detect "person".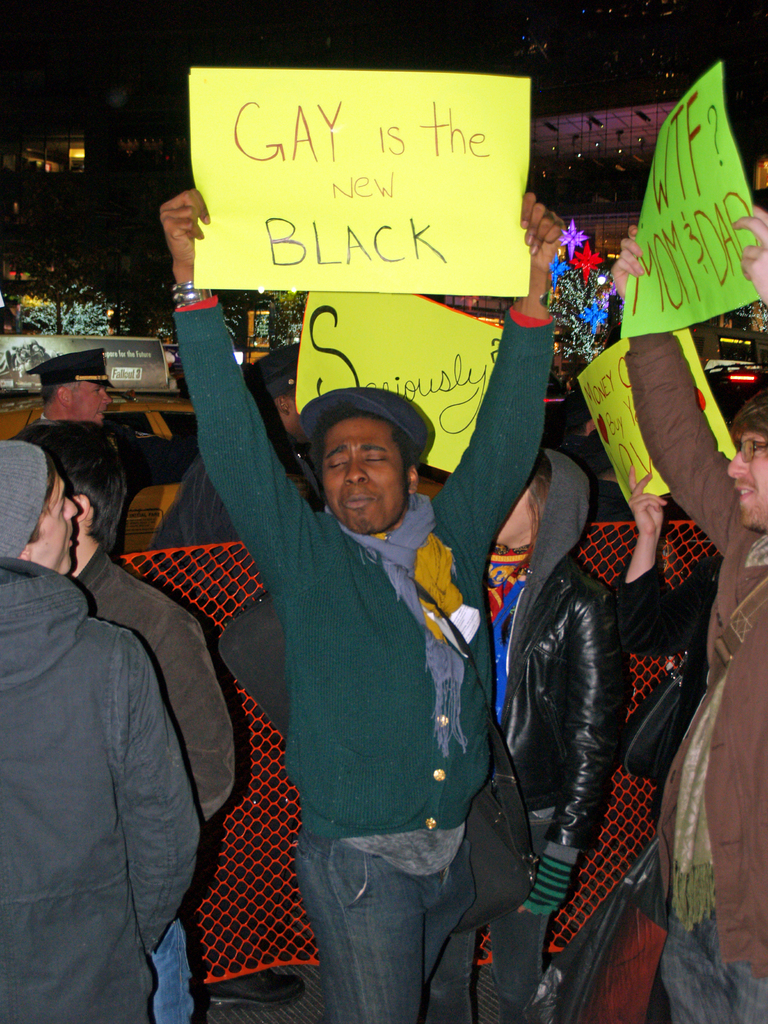
Detected at {"left": 0, "top": 428, "right": 207, "bottom": 1023}.
